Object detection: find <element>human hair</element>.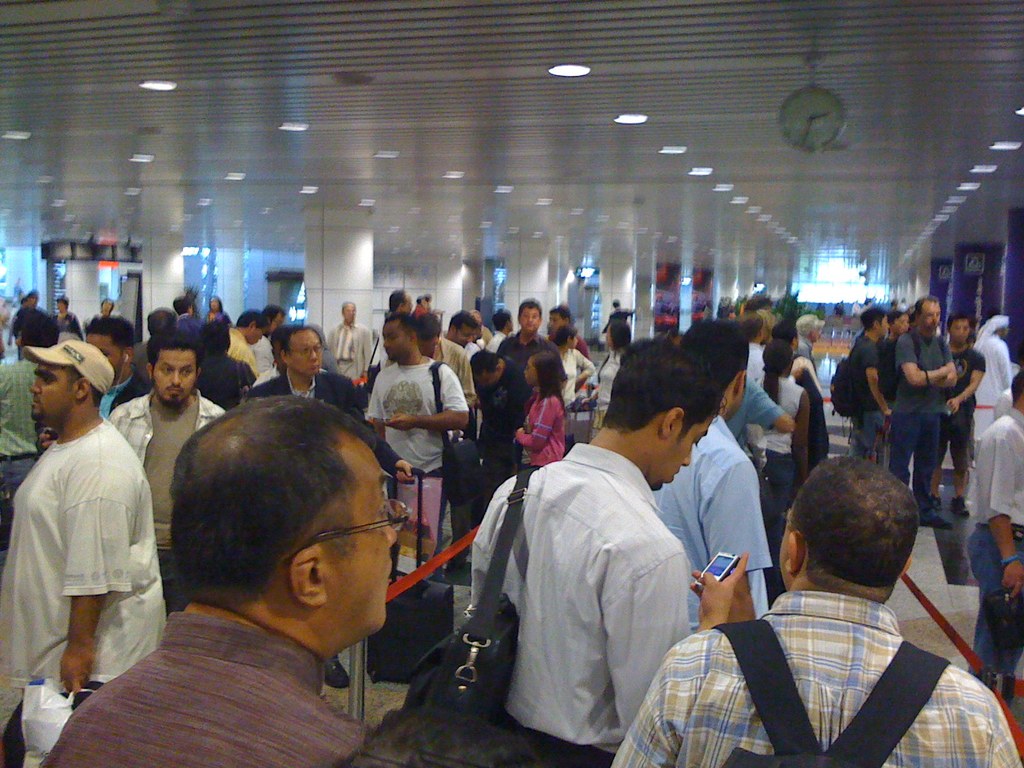
region(259, 302, 287, 322).
